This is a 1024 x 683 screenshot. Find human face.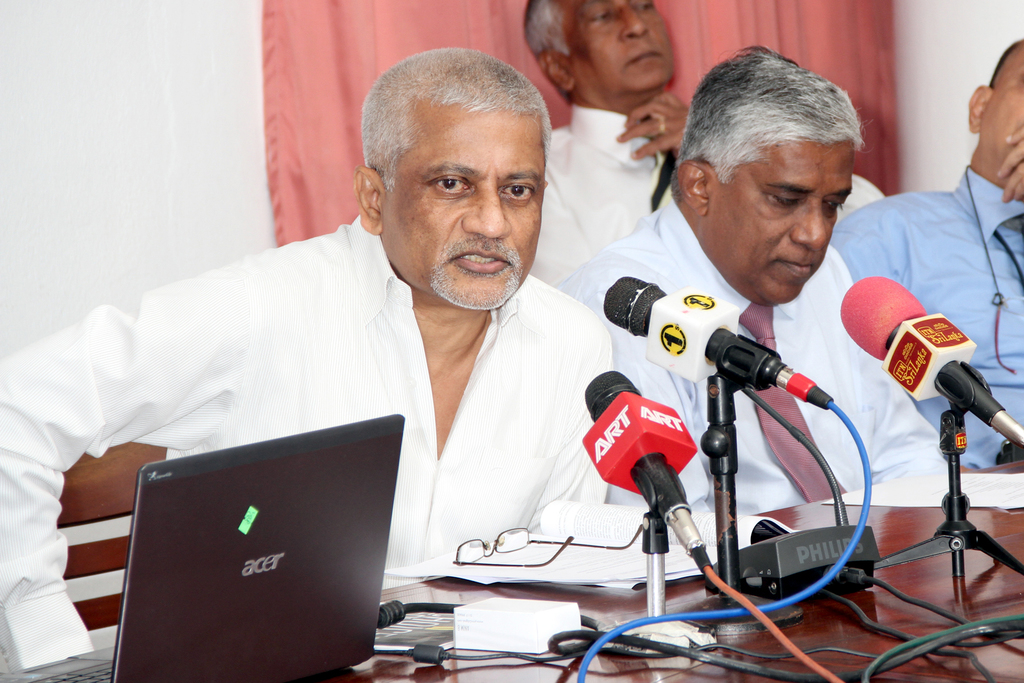
Bounding box: <region>713, 143, 861, 295</region>.
